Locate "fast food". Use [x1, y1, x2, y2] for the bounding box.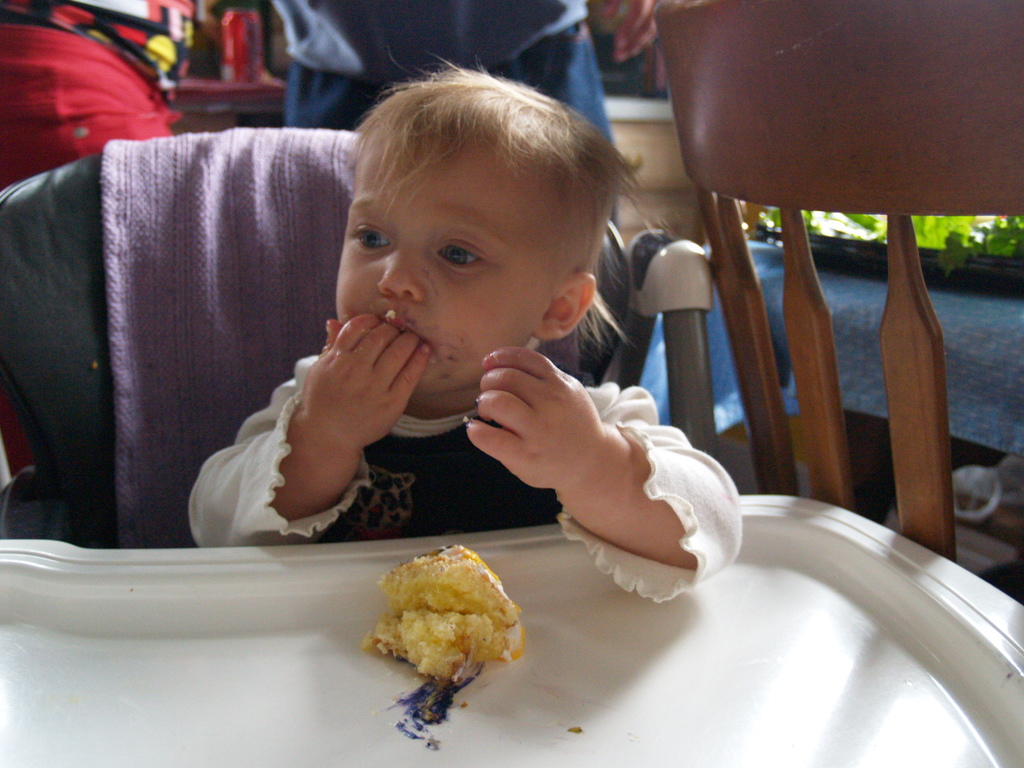
[357, 539, 524, 678].
